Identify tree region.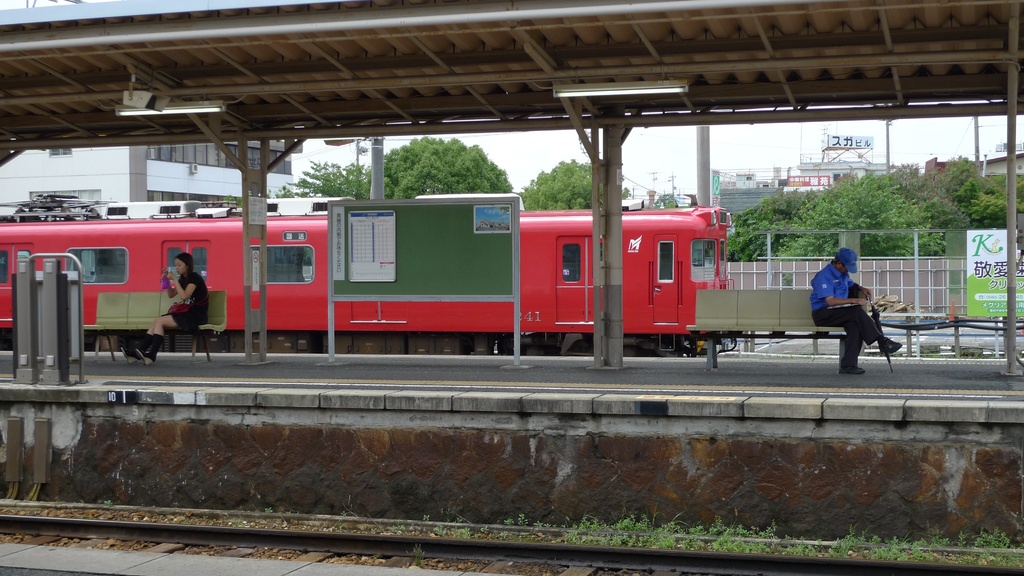
Region: bbox(519, 156, 607, 214).
